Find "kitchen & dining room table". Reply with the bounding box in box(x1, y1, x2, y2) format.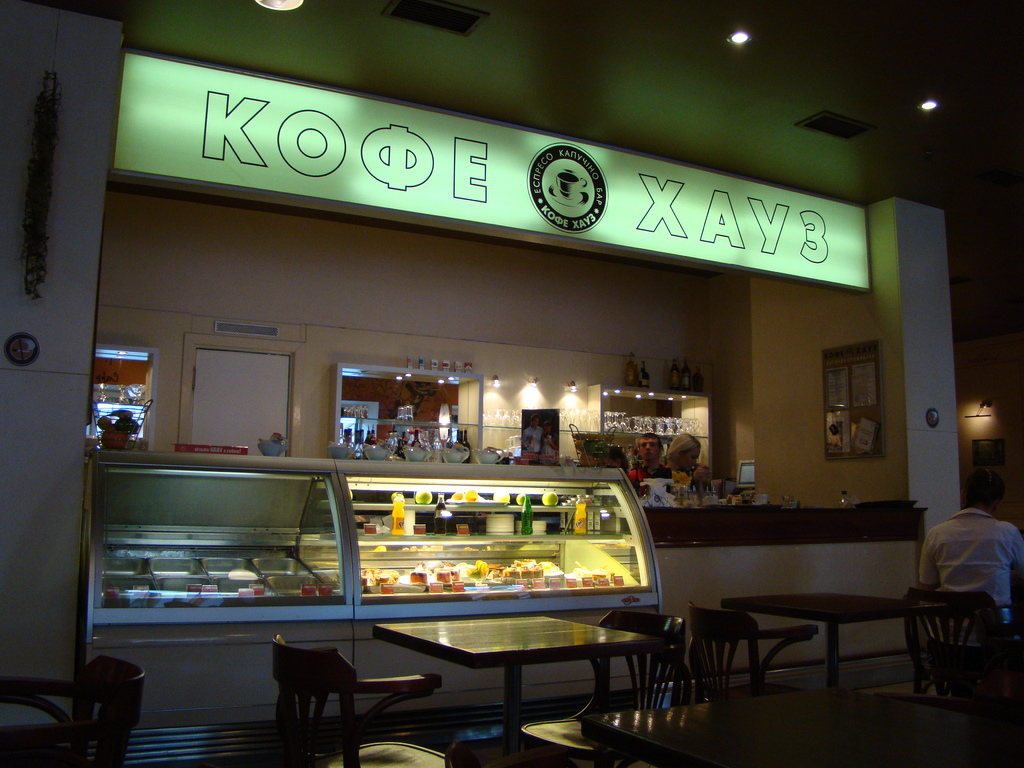
box(374, 612, 675, 767).
